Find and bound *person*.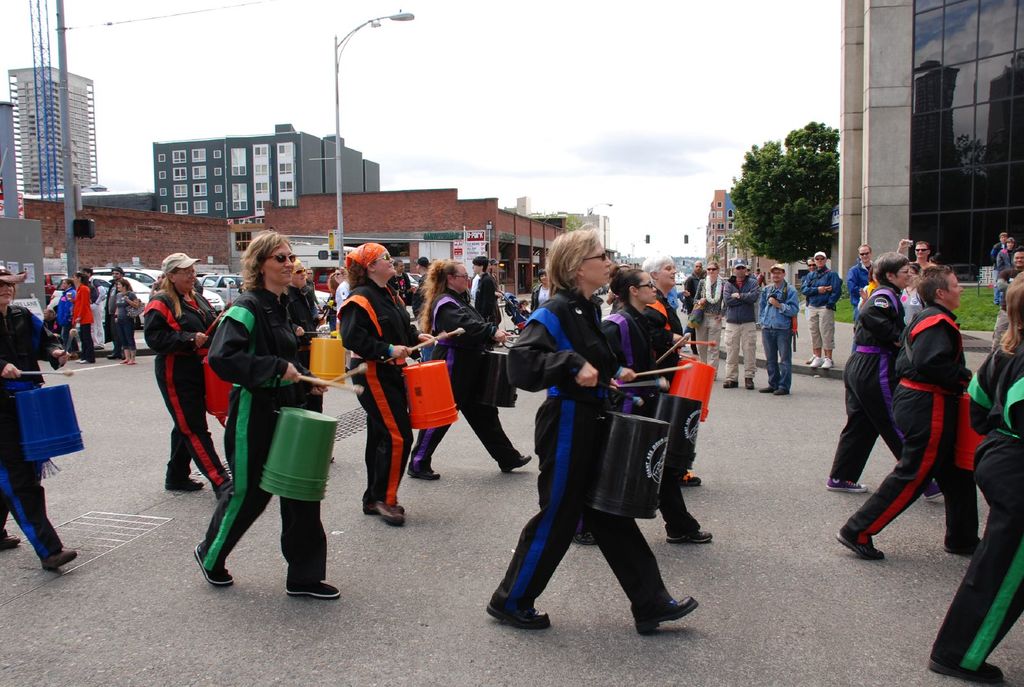
Bound: bbox(417, 256, 536, 486).
